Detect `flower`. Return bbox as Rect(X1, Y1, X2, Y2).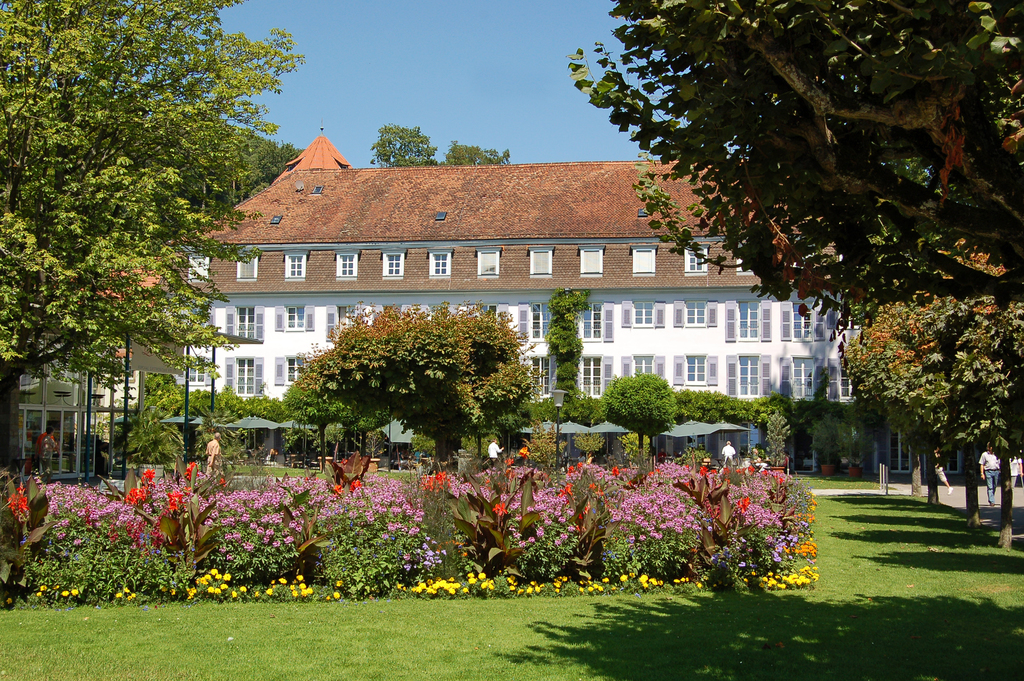
Rect(305, 588, 312, 592).
